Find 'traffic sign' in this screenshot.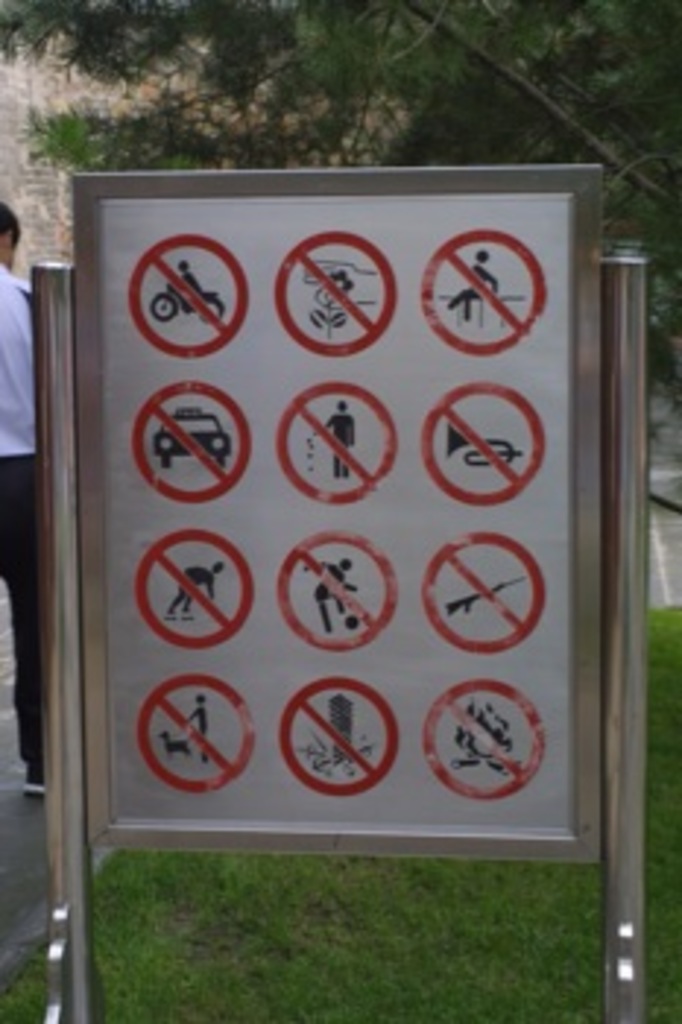
The bounding box for 'traffic sign' is {"left": 424, "top": 383, "right": 539, "bottom": 500}.
